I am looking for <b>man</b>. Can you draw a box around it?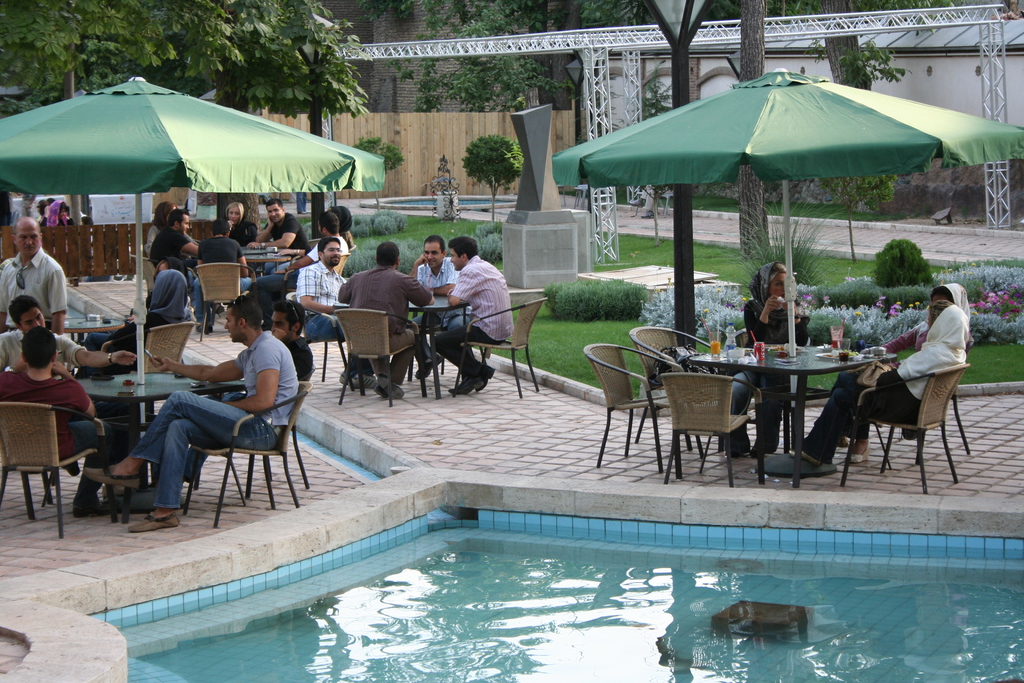
Sure, the bounding box is bbox(436, 236, 521, 397).
